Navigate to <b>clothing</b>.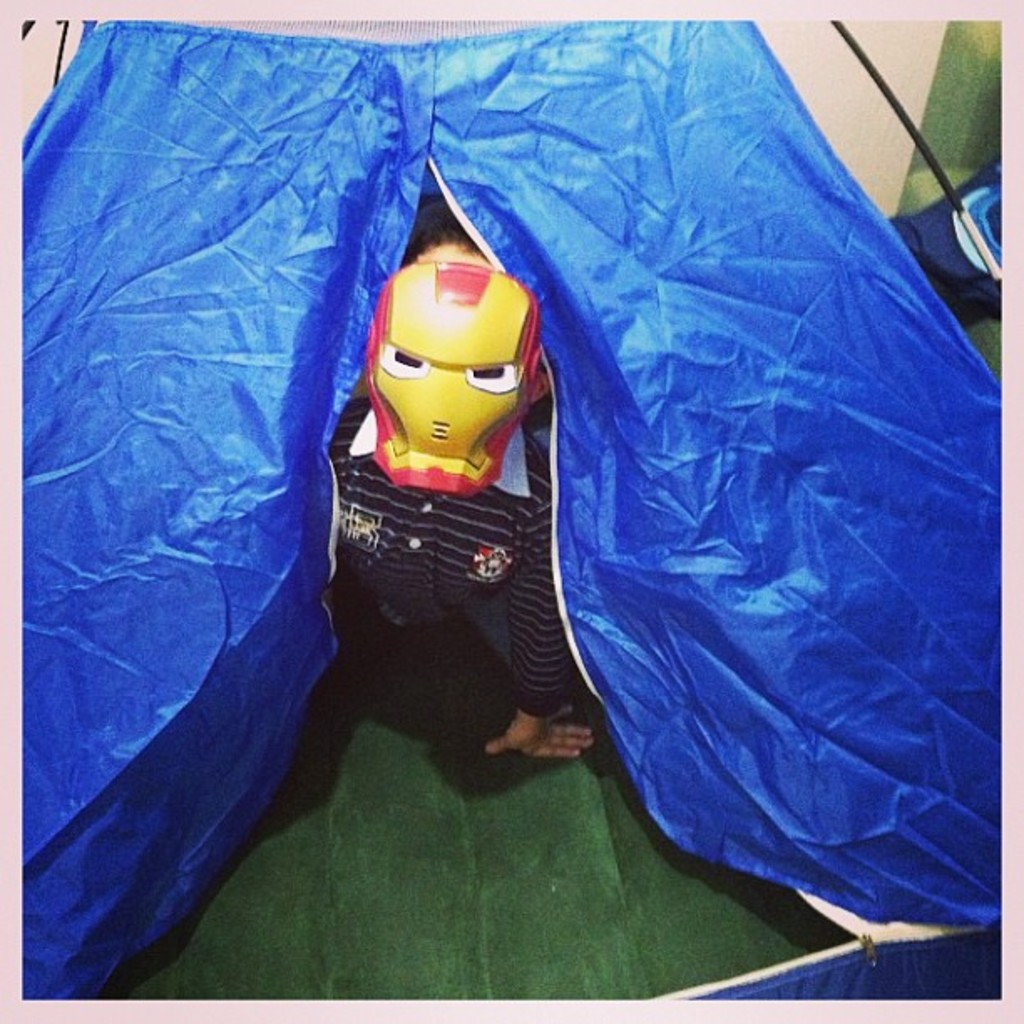
Navigation target: (326,418,577,714).
